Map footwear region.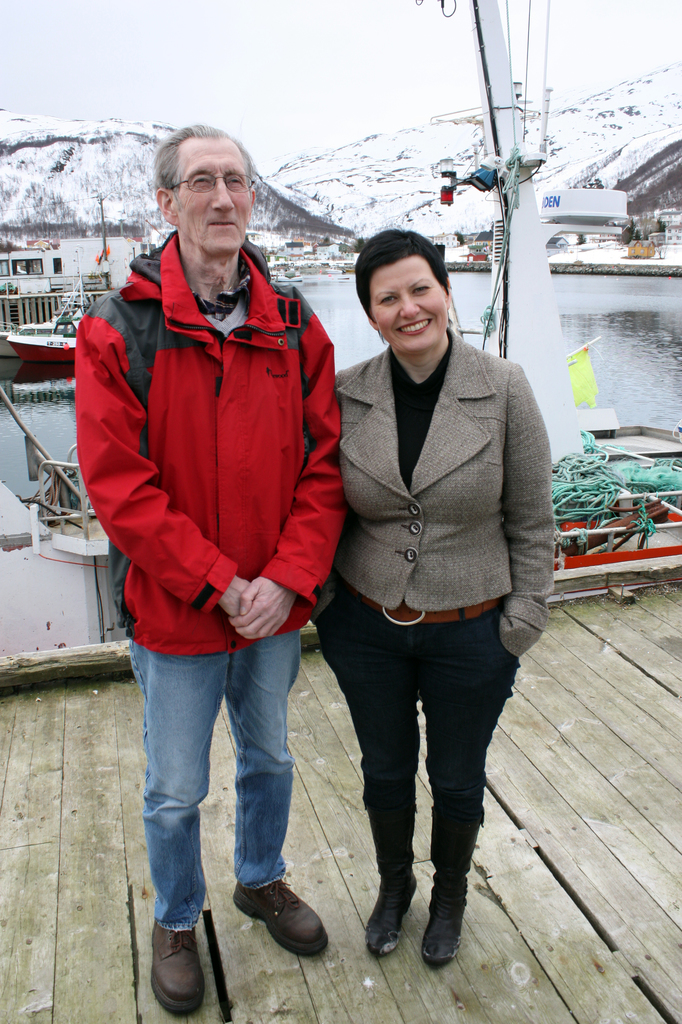
Mapped to {"left": 418, "top": 874, "right": 478, "bottom": 970}.
